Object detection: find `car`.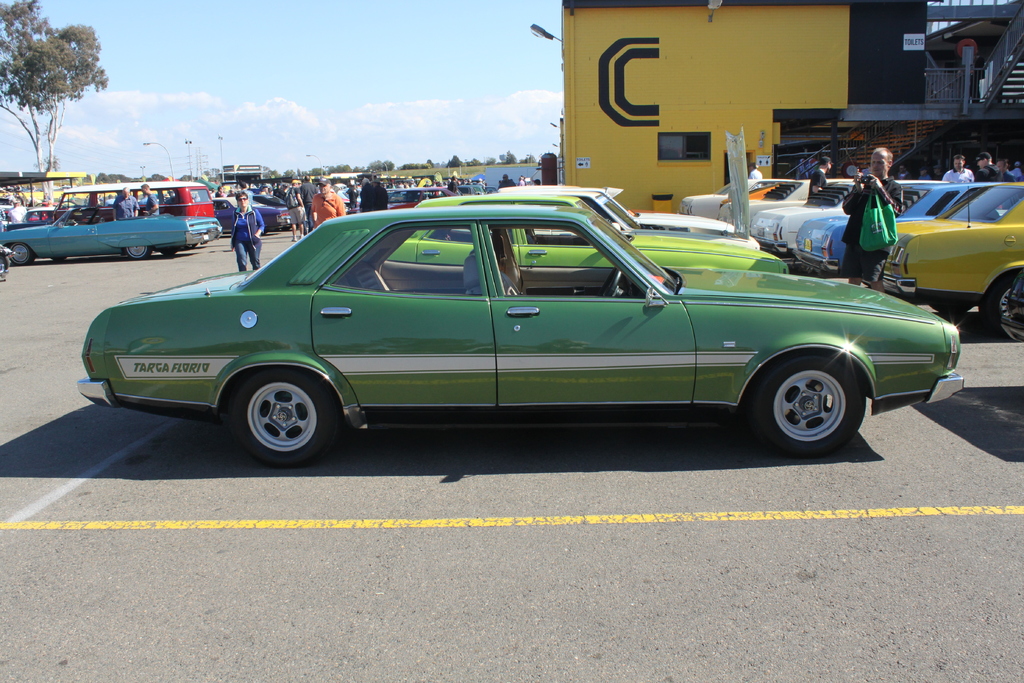
x1=218, y1=189, x2=291, y2=240.
